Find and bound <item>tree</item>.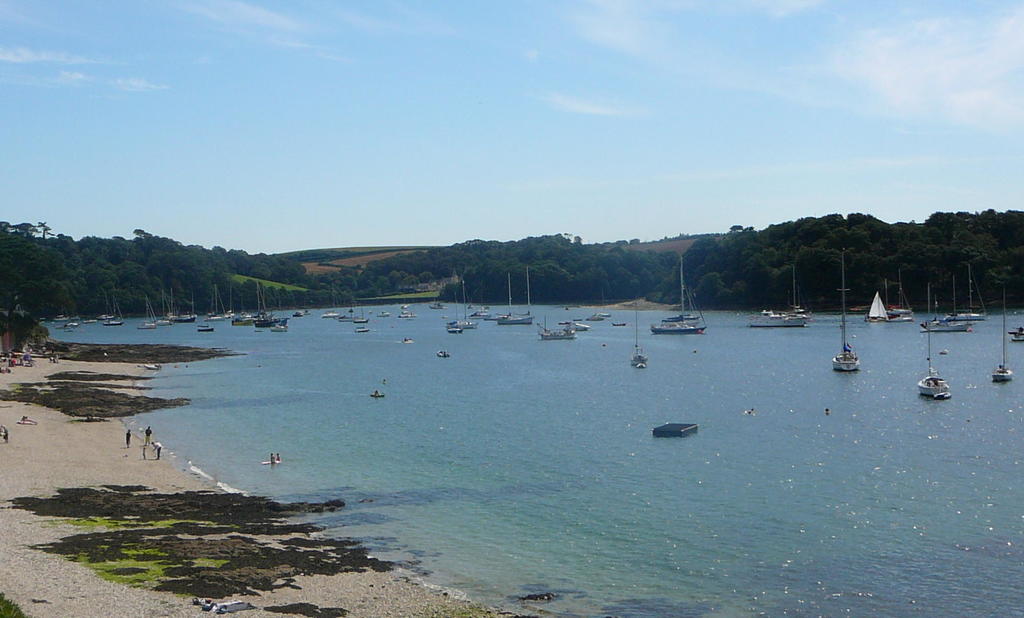
Bound: select_region(693, 268, 726, 302).
